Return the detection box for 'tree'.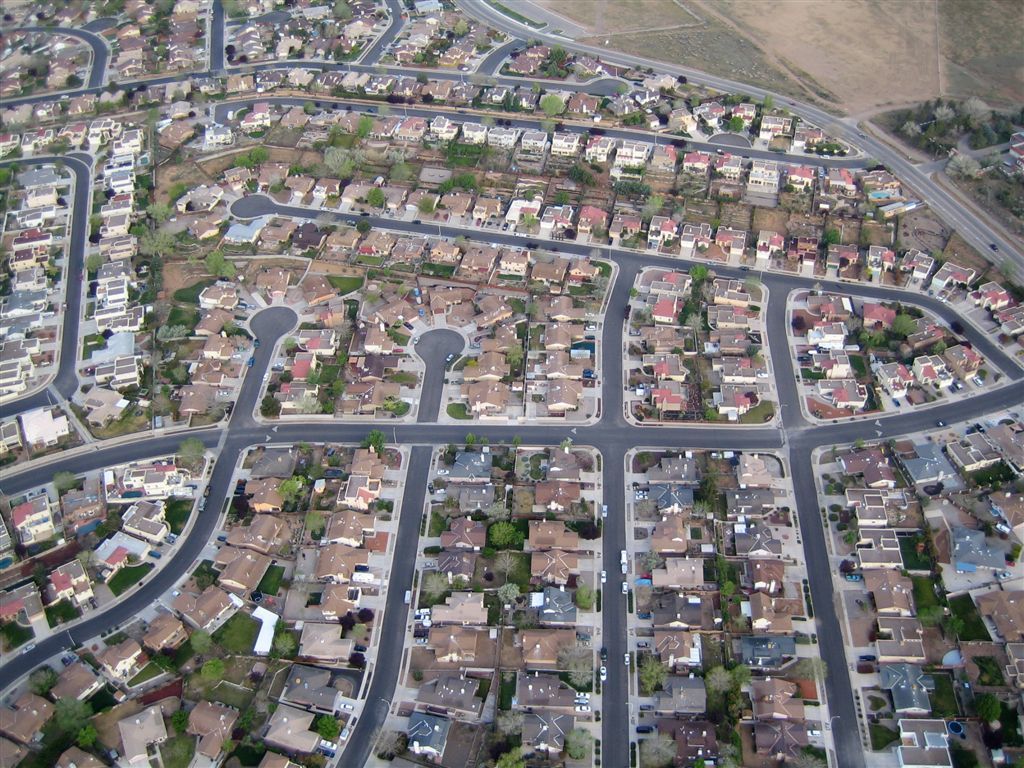
bbox=[379, 103, 395, 116].
